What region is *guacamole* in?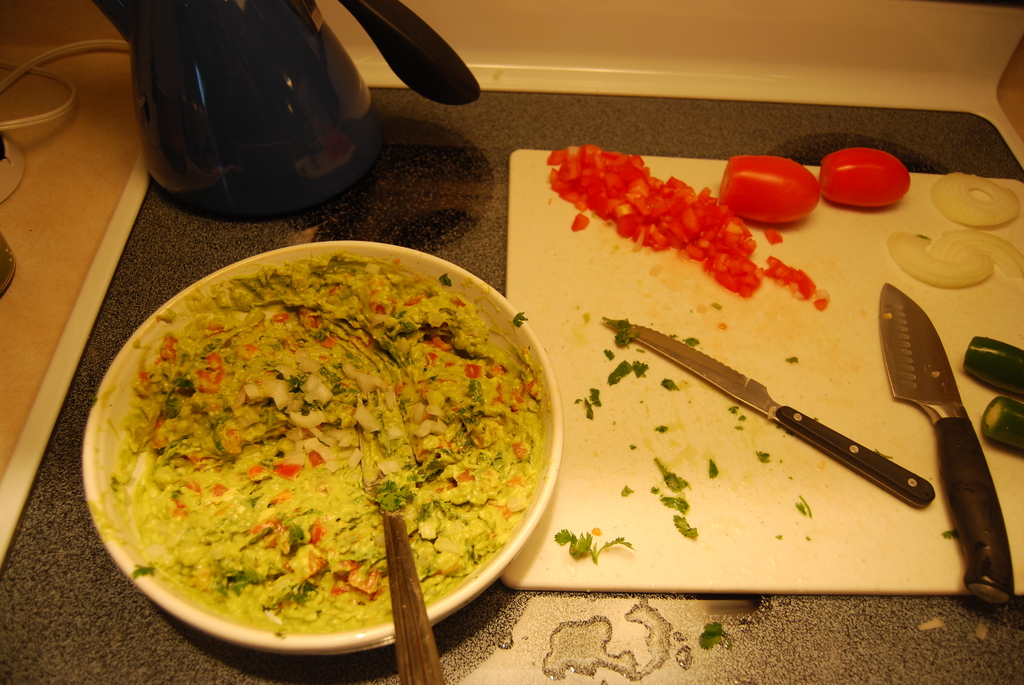
<box>105,246,550,629</box>.
